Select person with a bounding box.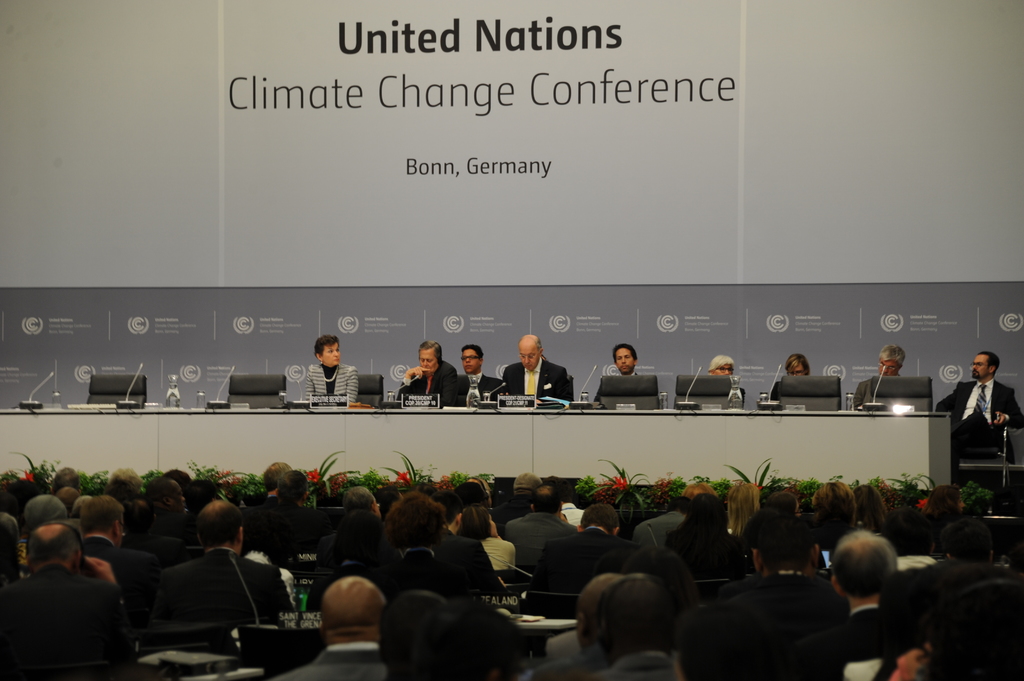
rect(710, 355, 748, 397).
